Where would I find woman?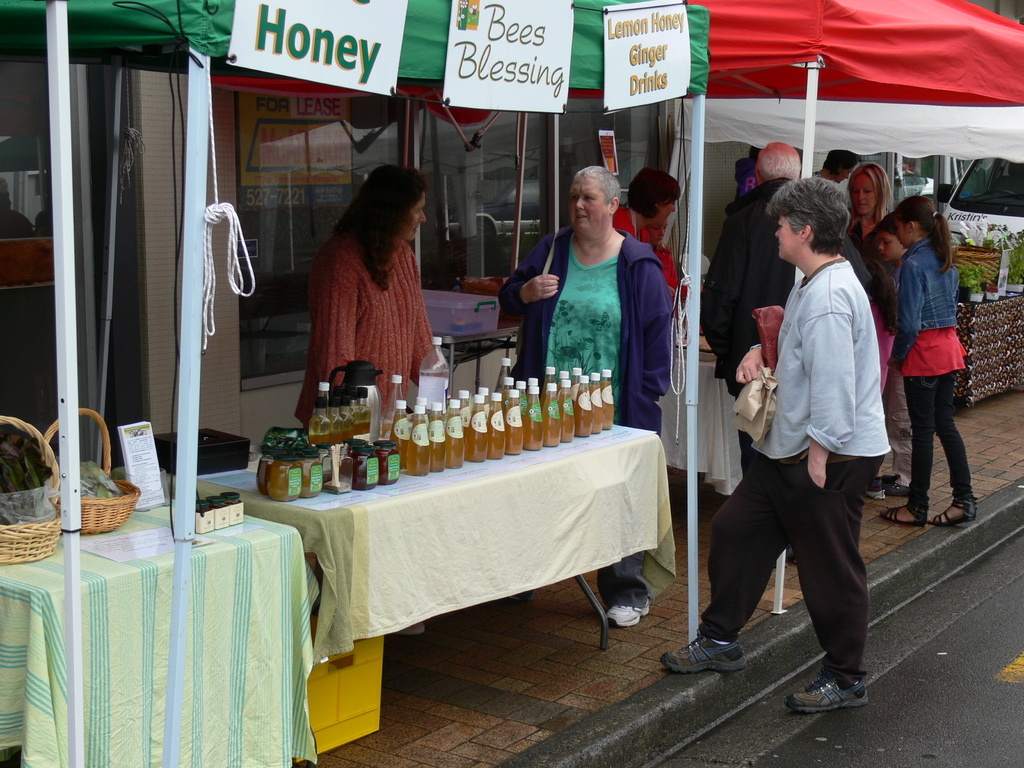
At [x1=659, y1=176, x2=891, y2=707].
